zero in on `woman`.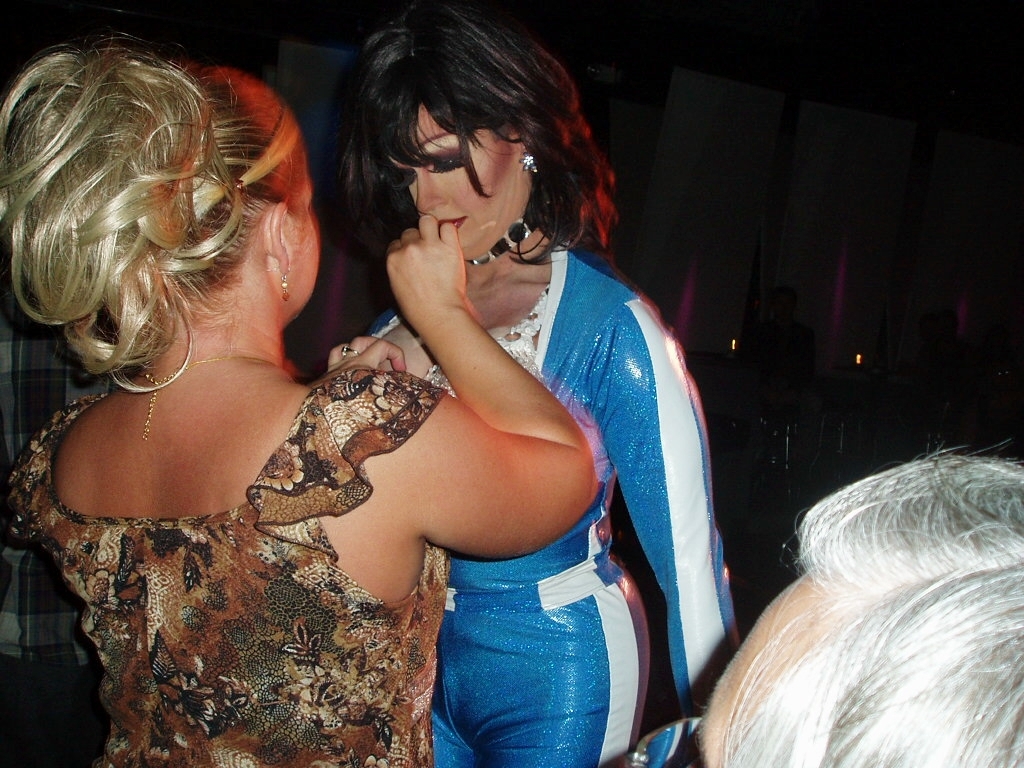
Zeroed in: 0:42:602:767.
